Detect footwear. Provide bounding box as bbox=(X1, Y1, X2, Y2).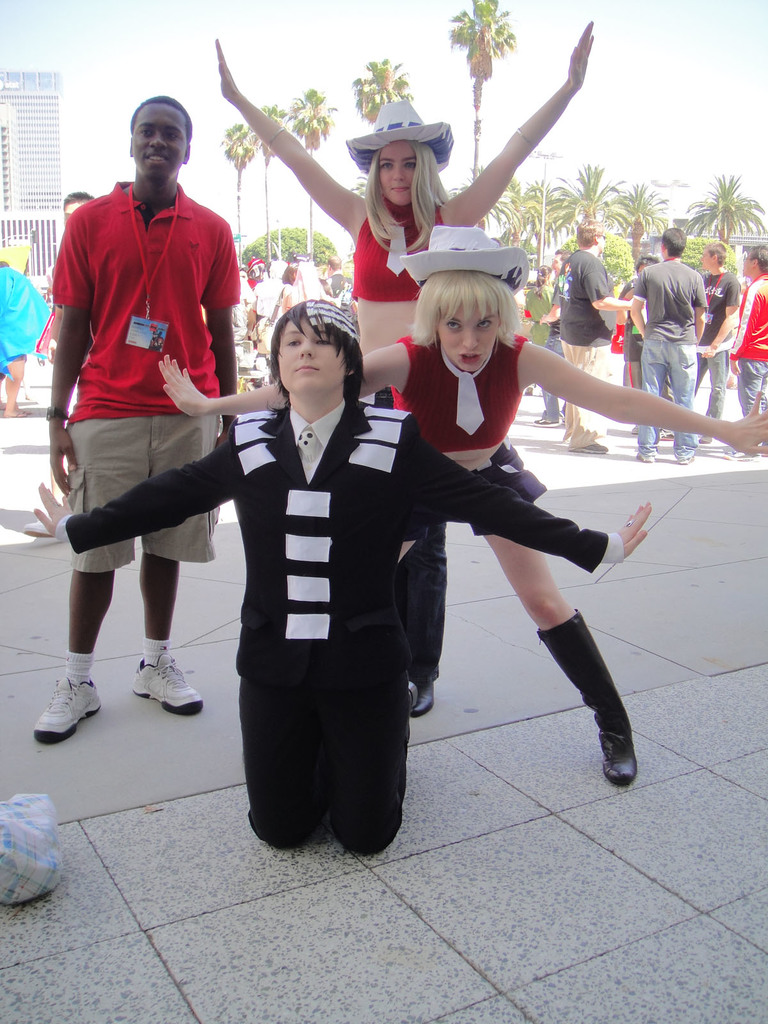
bbox=(545, 609, 643, 791).
